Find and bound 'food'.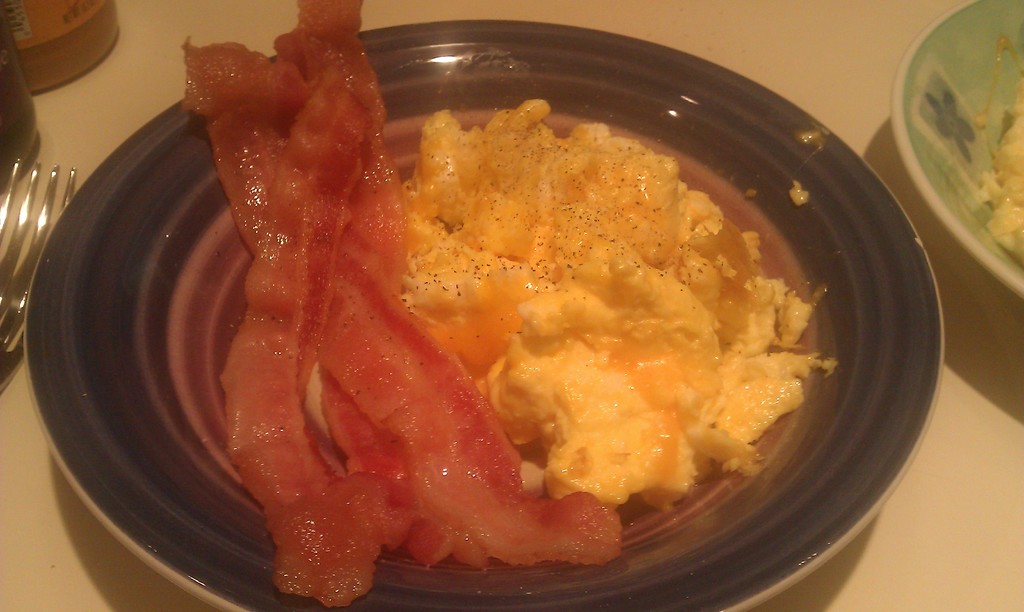
Bound: (x1=182, y1=0, x2=620, y2=602).
